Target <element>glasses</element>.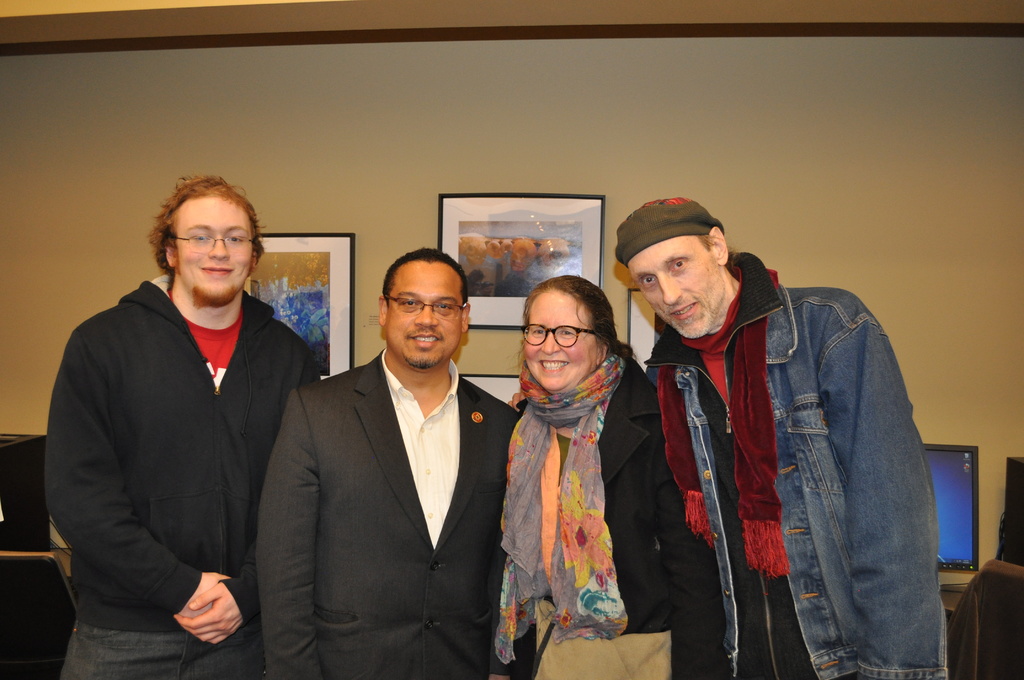
Target region: (left=385, top=296, right=472, bottom=321).
